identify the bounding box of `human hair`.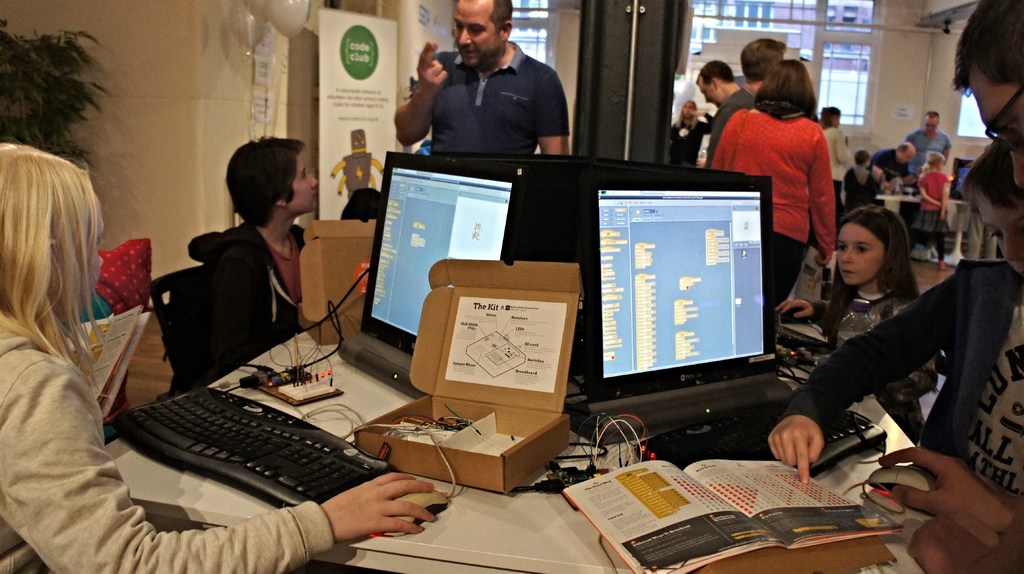
[753,58,820,119].
